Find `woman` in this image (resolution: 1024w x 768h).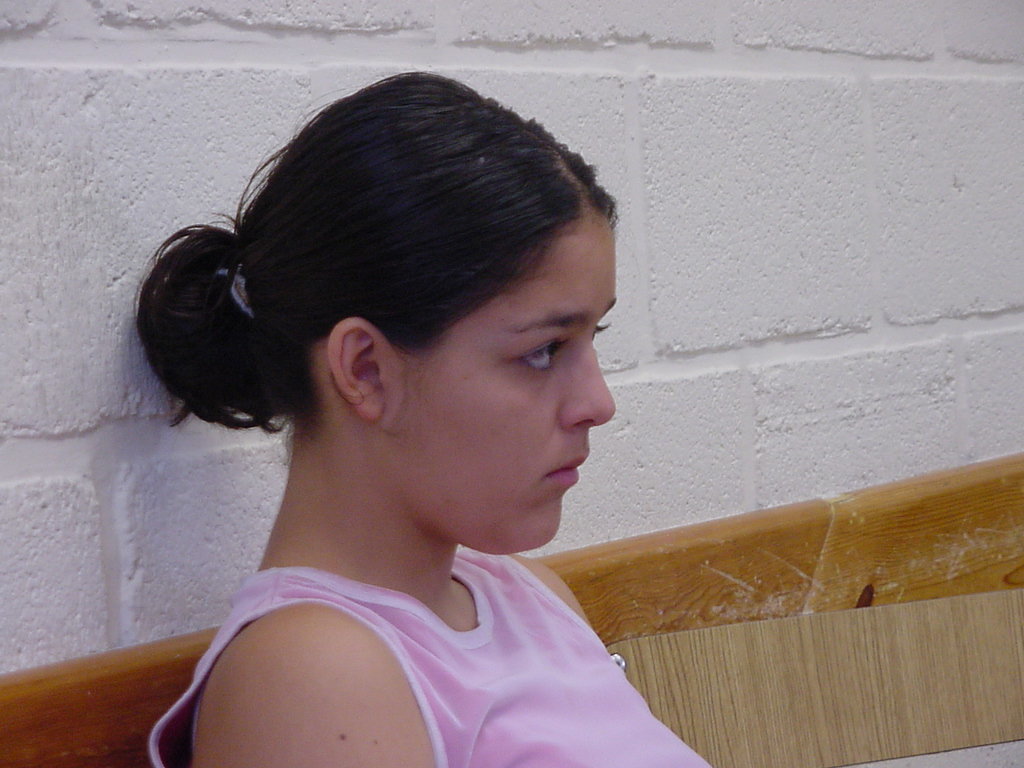
crop(146, 73, 711, 767).
